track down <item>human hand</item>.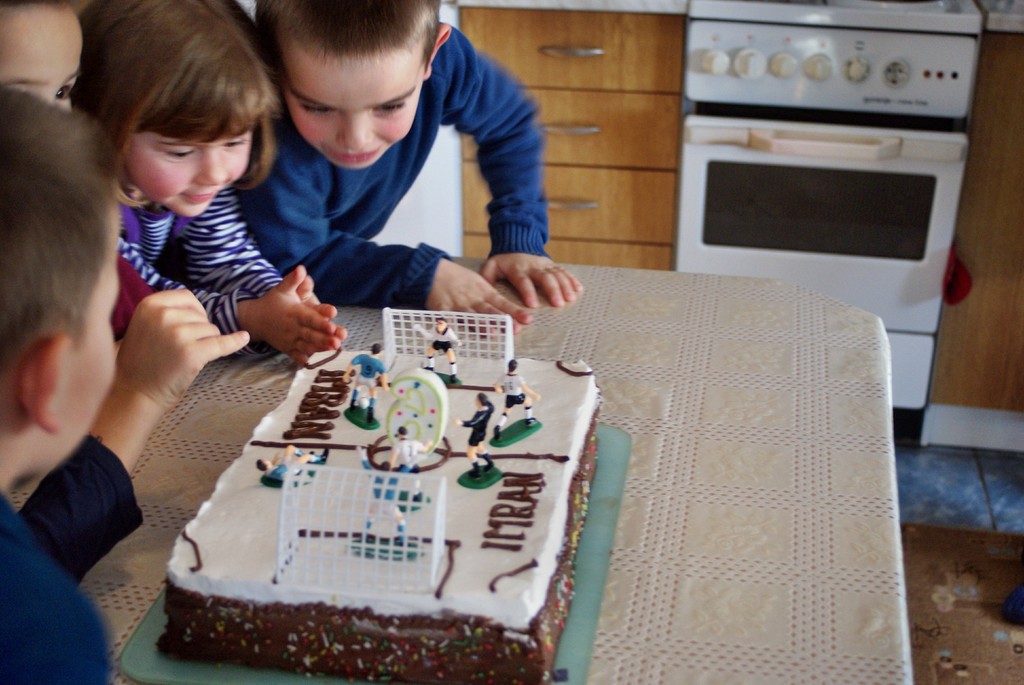
Tracked to <box>452,338,462,350</box>.
